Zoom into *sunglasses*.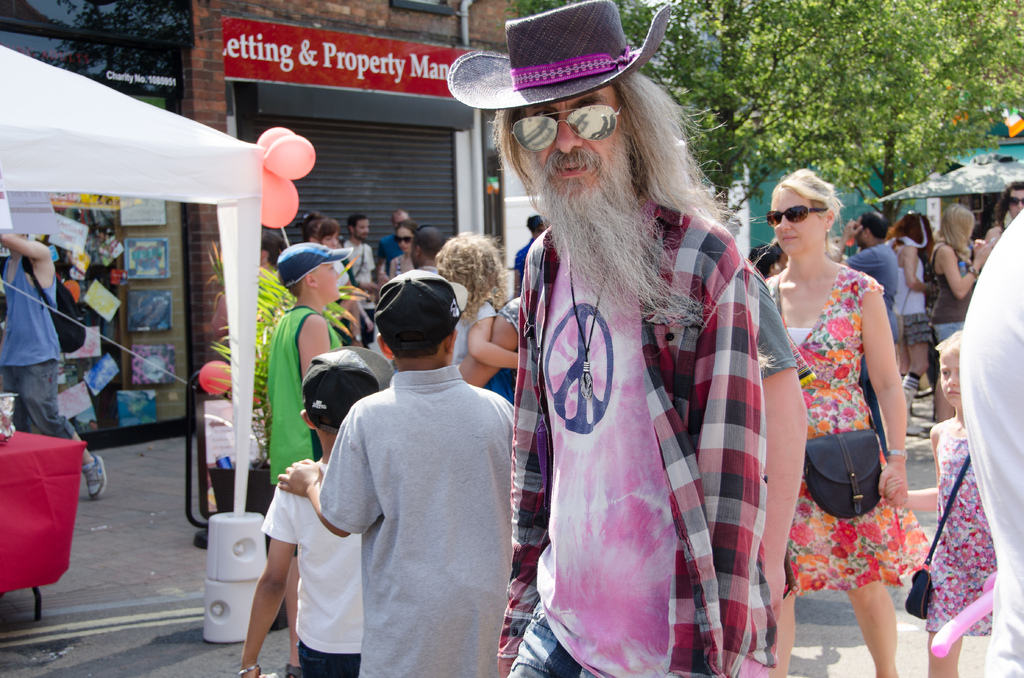
Zoom target: rect(764, 206, 828, 228).
